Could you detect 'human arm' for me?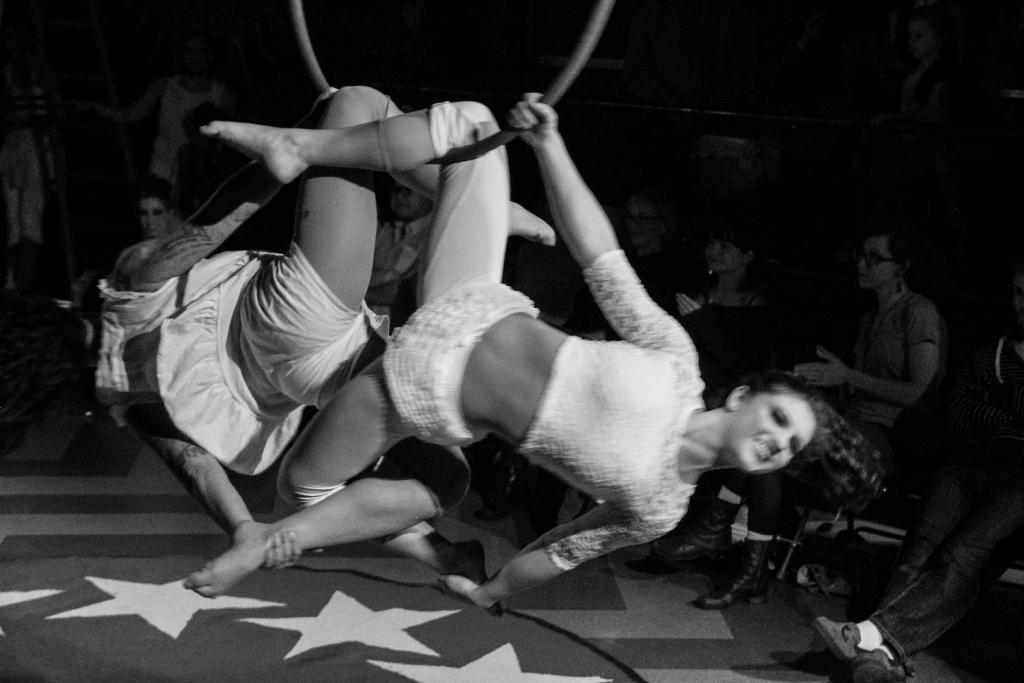
Detection result: box=[782, 302, 948, 399].
